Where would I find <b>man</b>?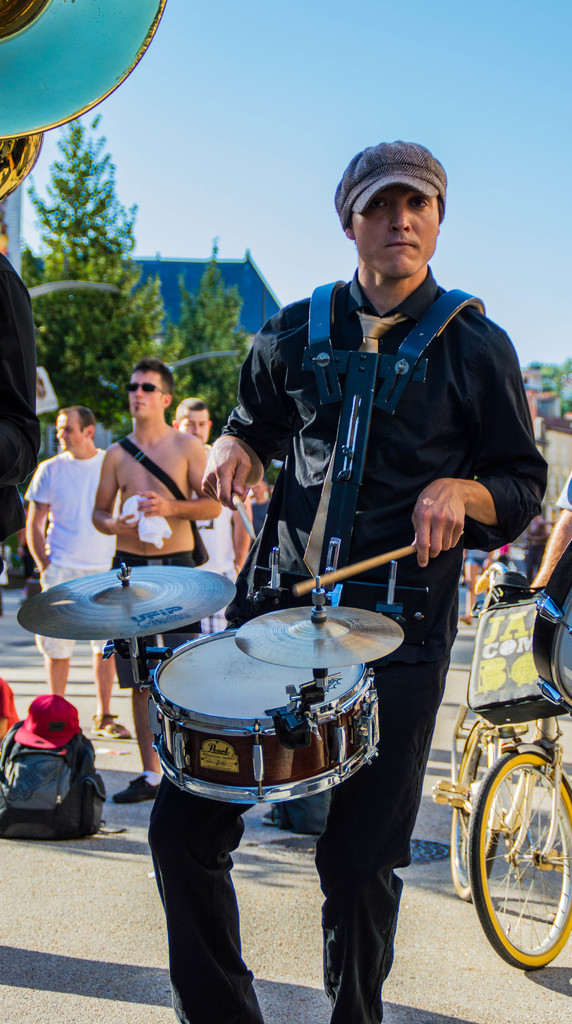
At crop(532, 465, 571, 730).
